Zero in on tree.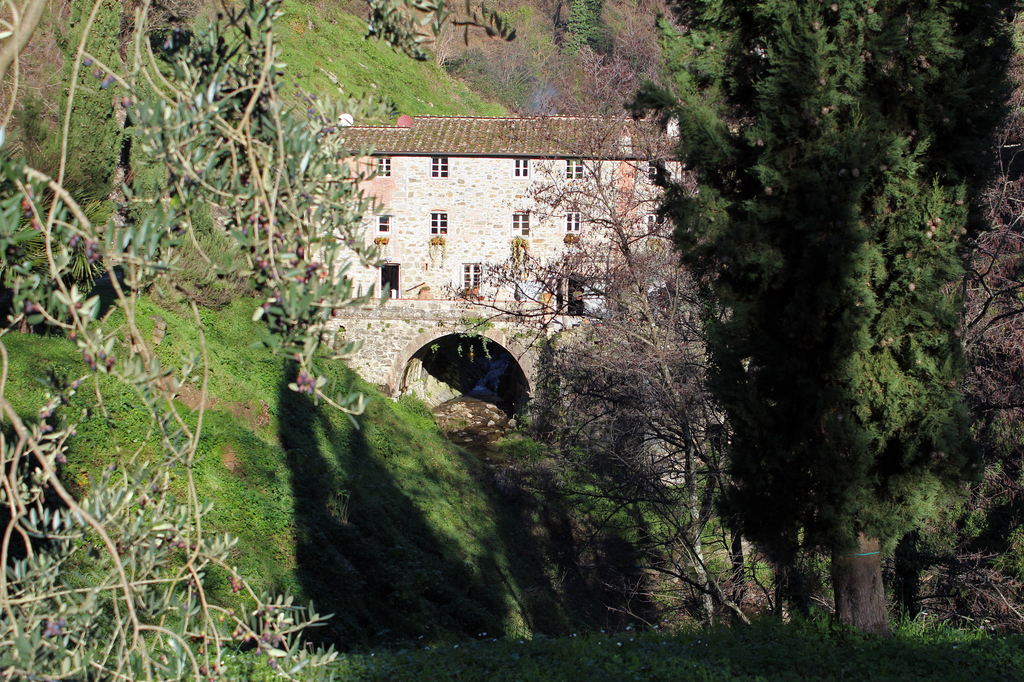
Zeroed in: (442, 22, 753, 636).
